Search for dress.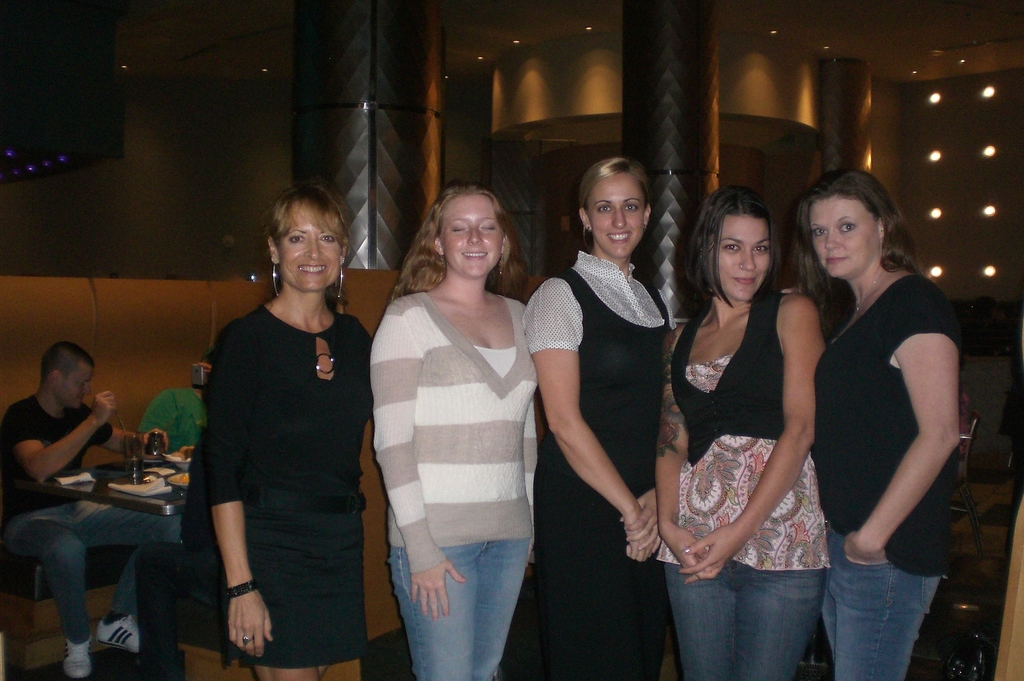
Found at {"x1": 655, "y1": 272, "x2": 826, "y2": 680}.
